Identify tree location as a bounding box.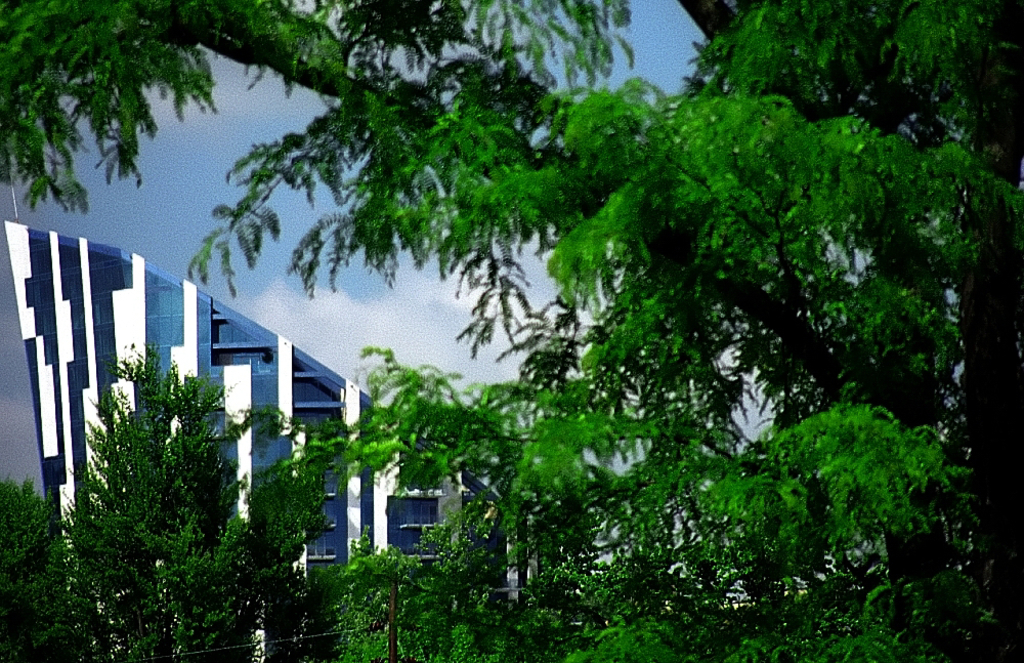
[left=56, top=353, right=342, bottom=660].
